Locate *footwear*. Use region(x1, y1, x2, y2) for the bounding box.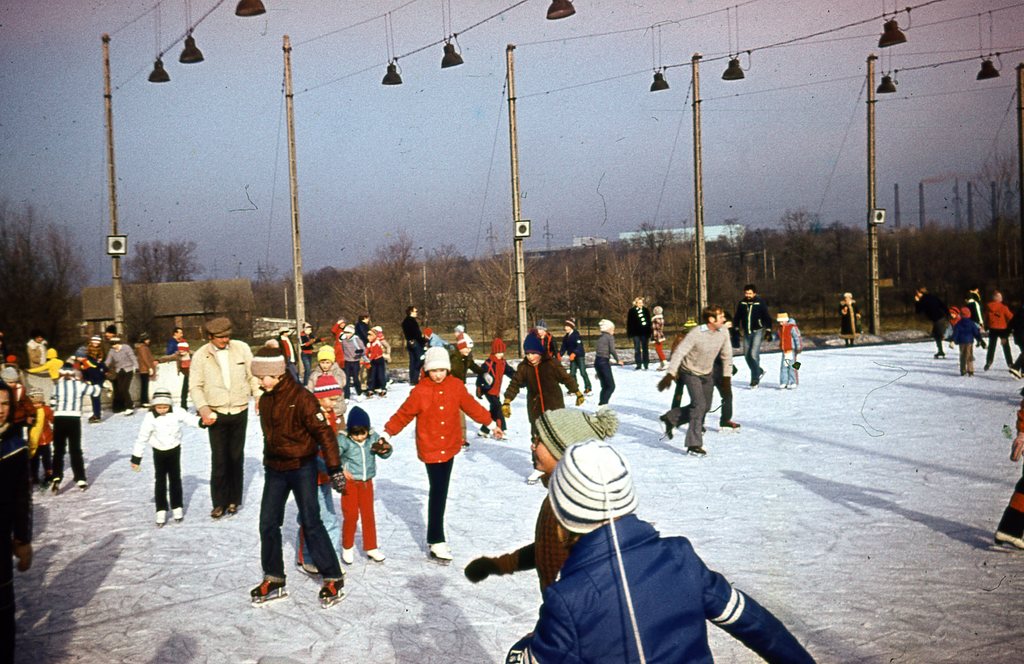
region(479, 430, 488, 437).
